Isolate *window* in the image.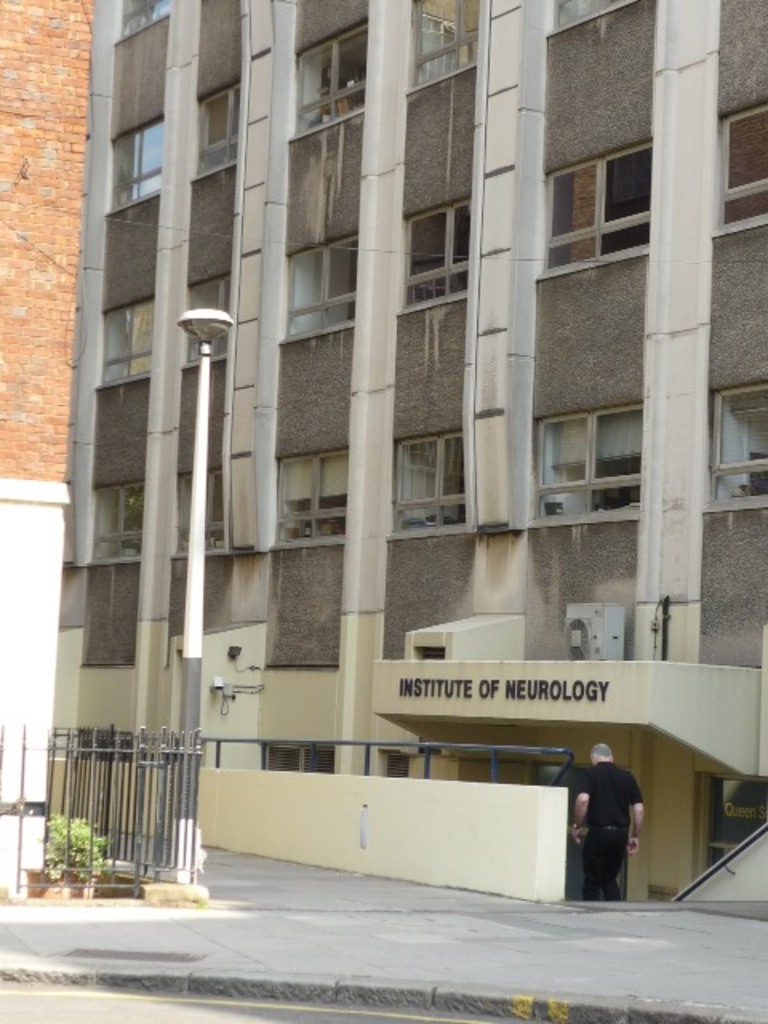
Isolated region: bbox=(712, 96, 766, 237).
